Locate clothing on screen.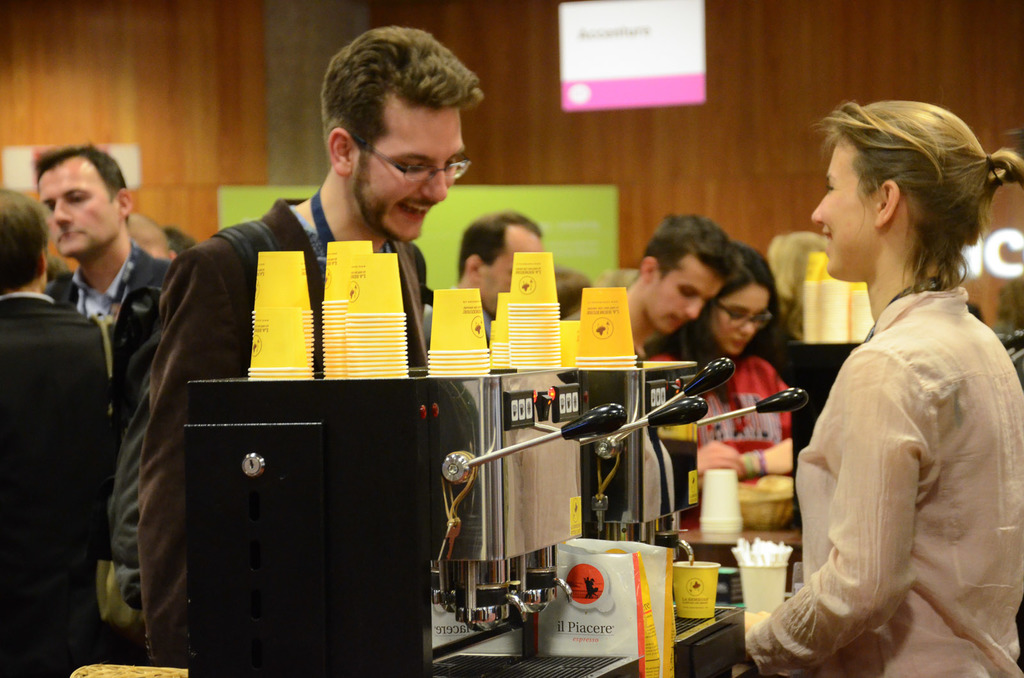
On screen at detection(129, 189, 433, 677).
